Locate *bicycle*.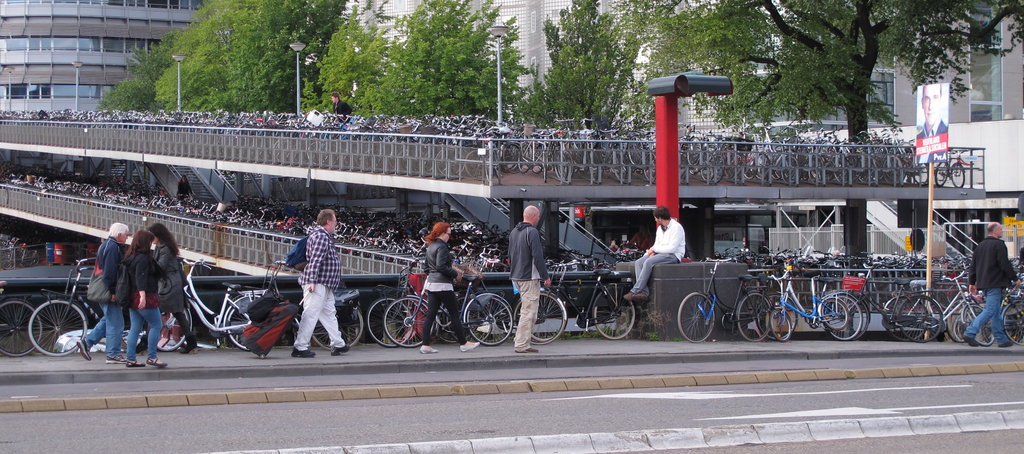
Bounding box: [left=665, top=246, right=782, bottom=349].
